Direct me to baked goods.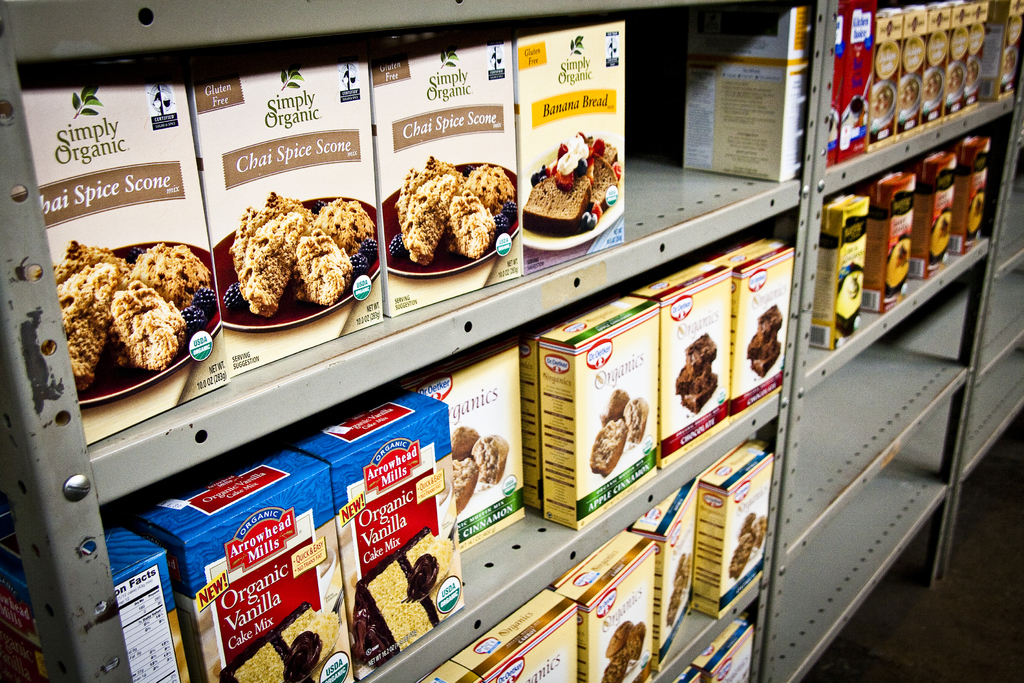
Direction: BBox(218, 604, 340, 682).
